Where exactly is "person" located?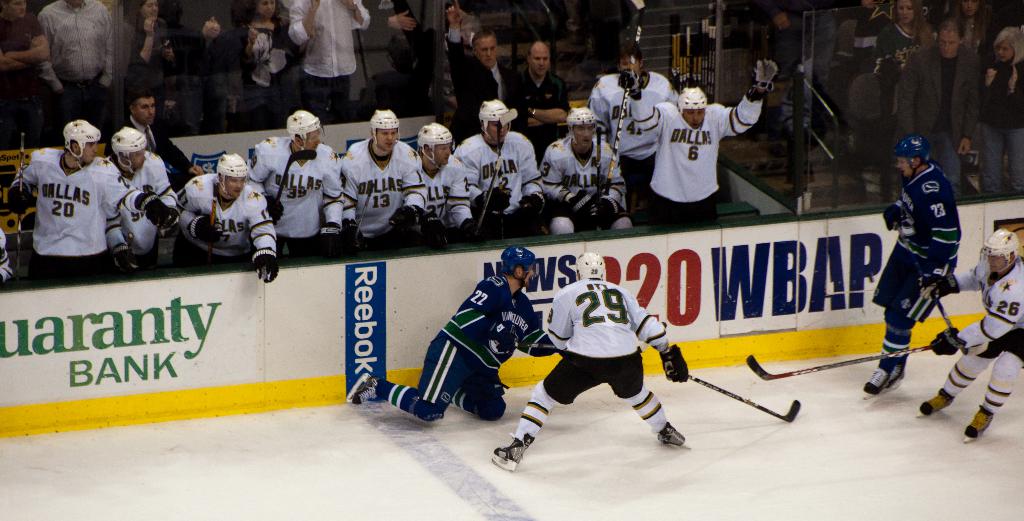
Its bounding box is 444,12,483,47.
